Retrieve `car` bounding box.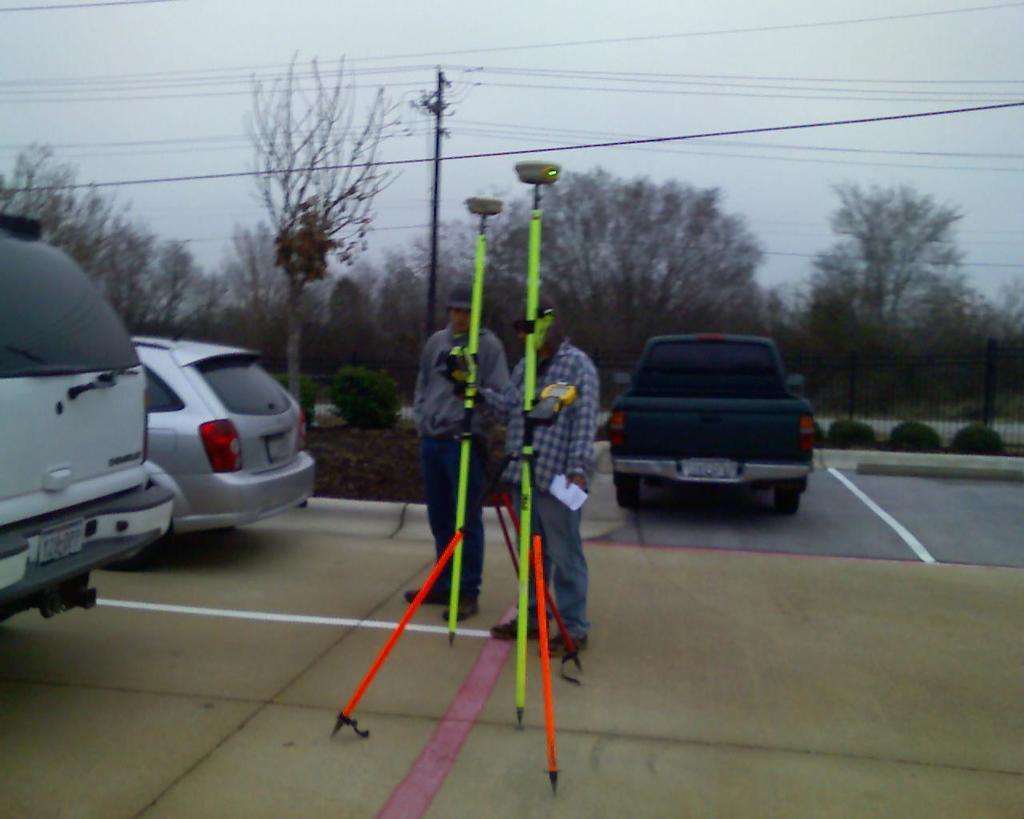
Bounding box: locate(122, 326, 313, 539).
